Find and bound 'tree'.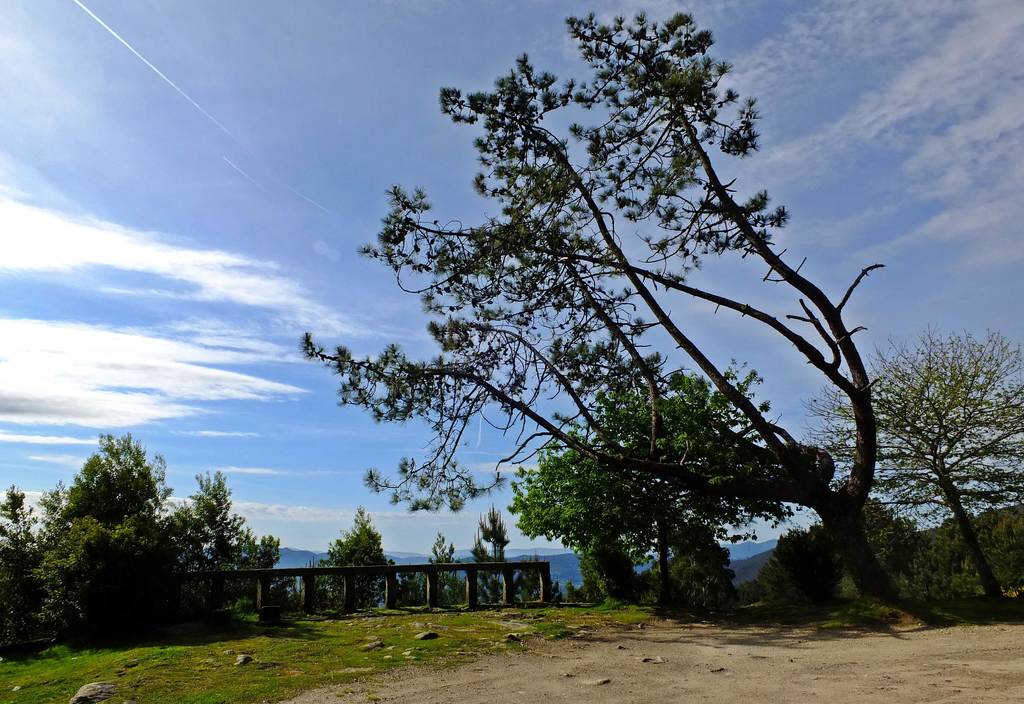
Bound: BBox(515, 553, 541, 600).
